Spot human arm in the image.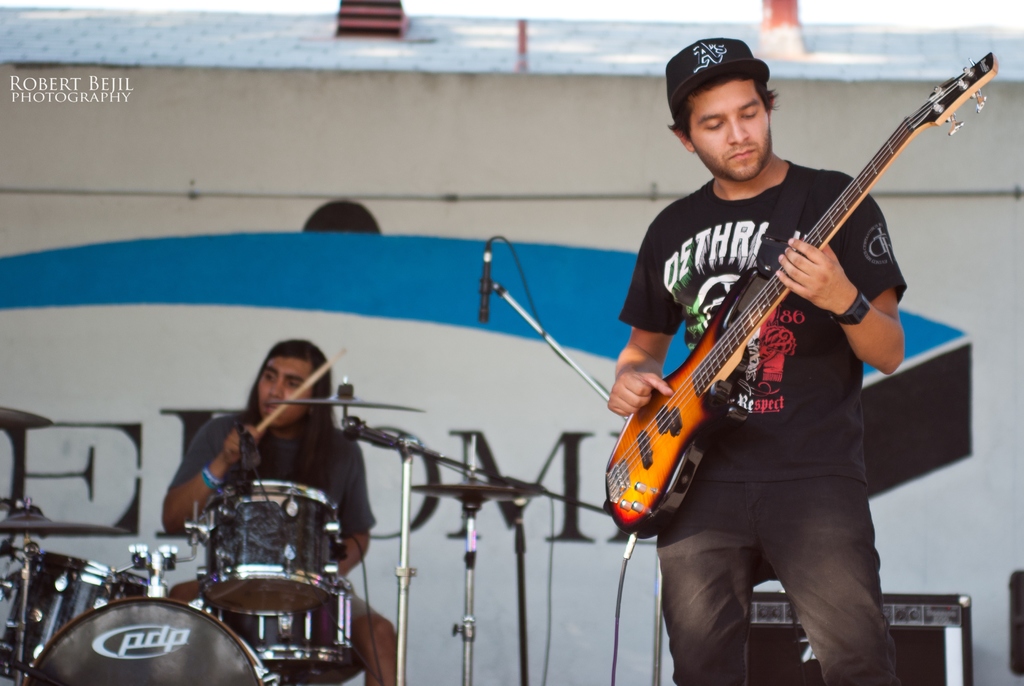
human arm found at rect(612, 225, 682, 421).
